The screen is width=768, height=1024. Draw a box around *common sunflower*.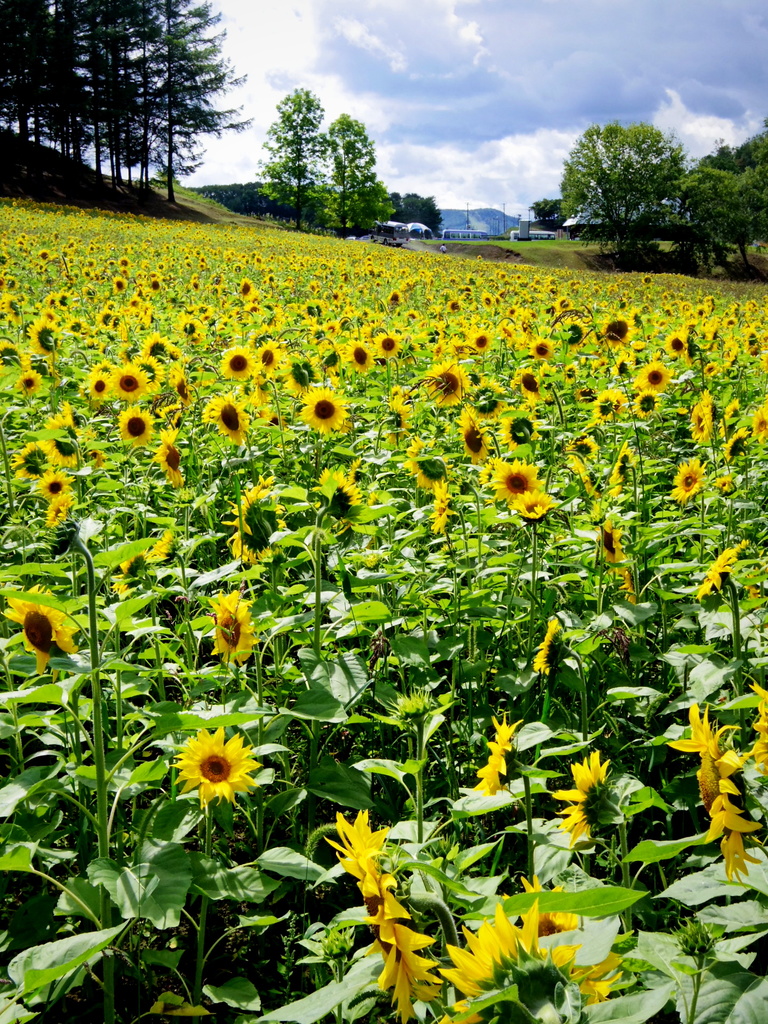
bbox=[637, 390, 651, 423].
